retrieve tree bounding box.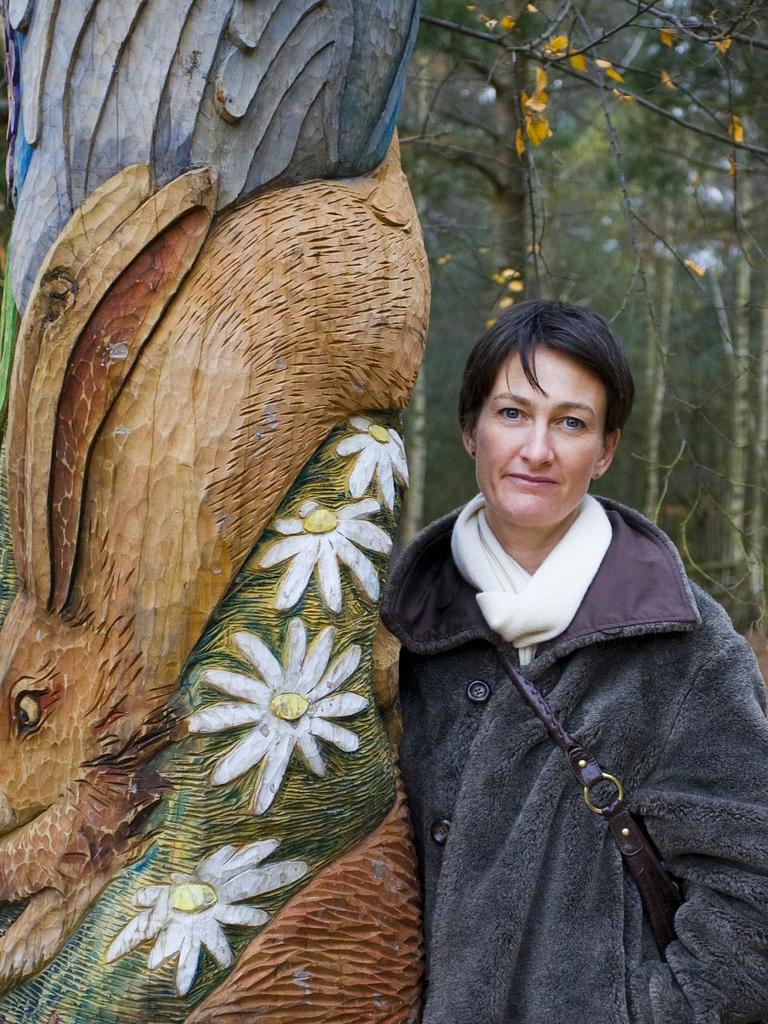
Bounding box: [586,0,767,654].
